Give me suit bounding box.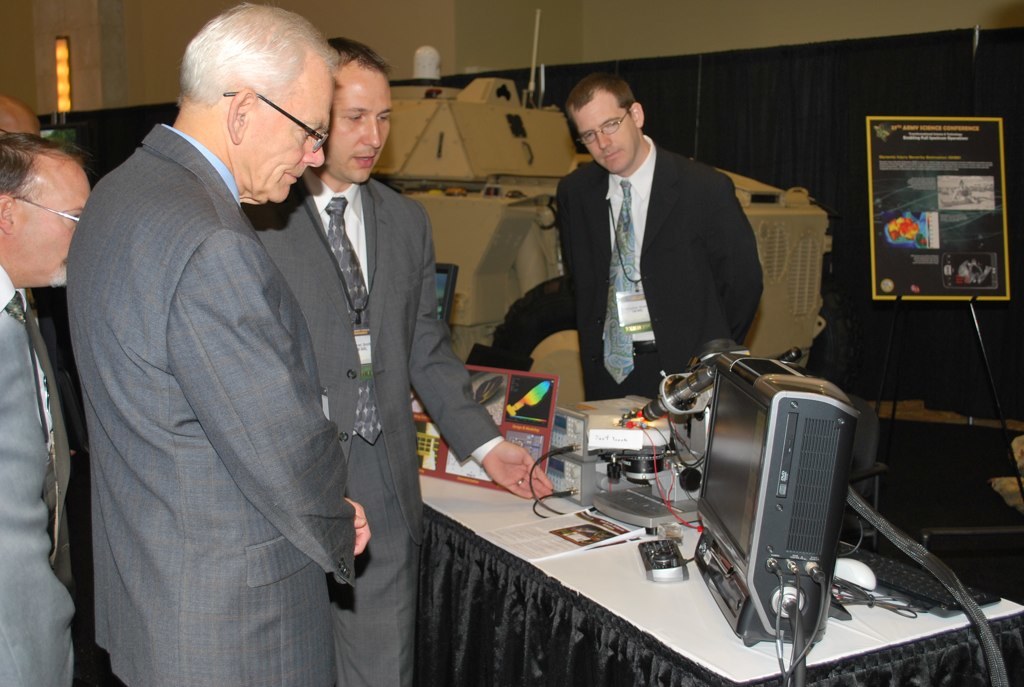
box(553, 133, 763, 401).
